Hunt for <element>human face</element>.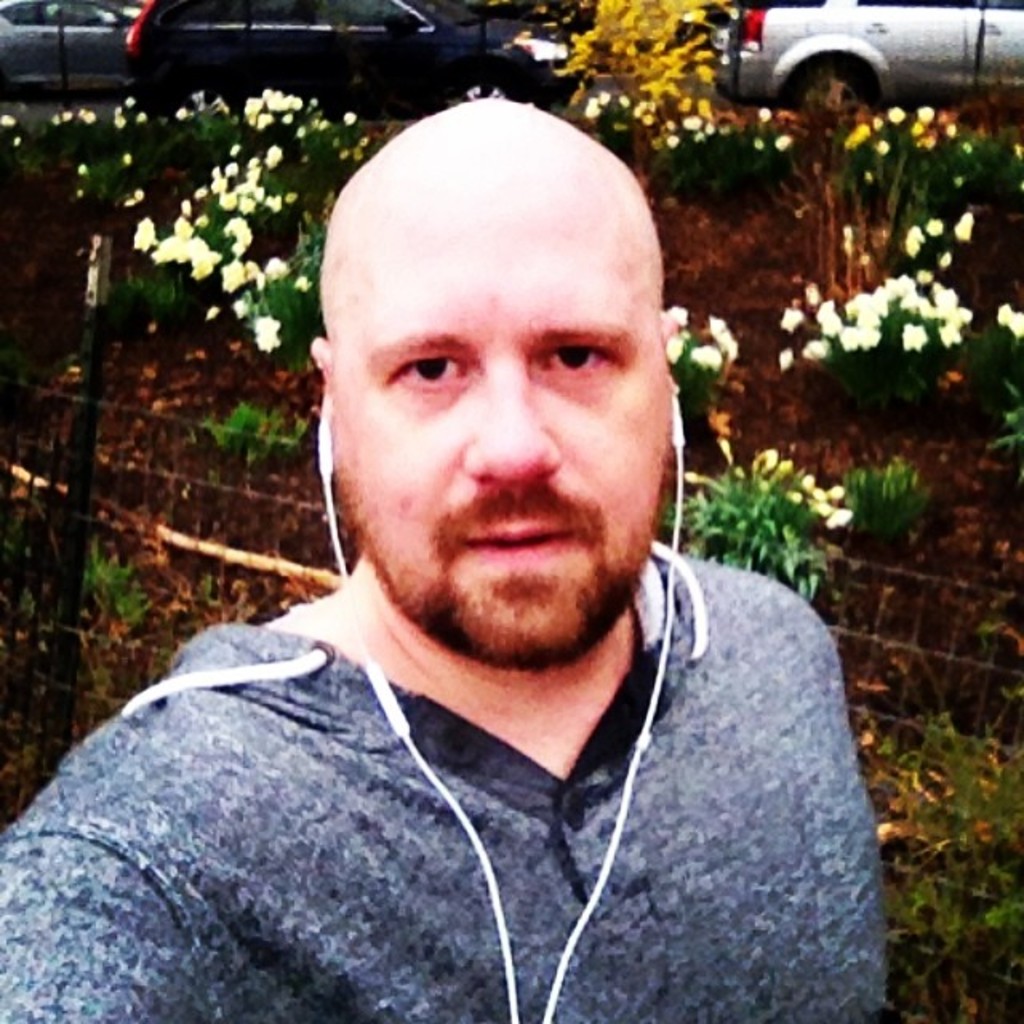
Hunted down at bbox=[323, 170, 669, 674].
